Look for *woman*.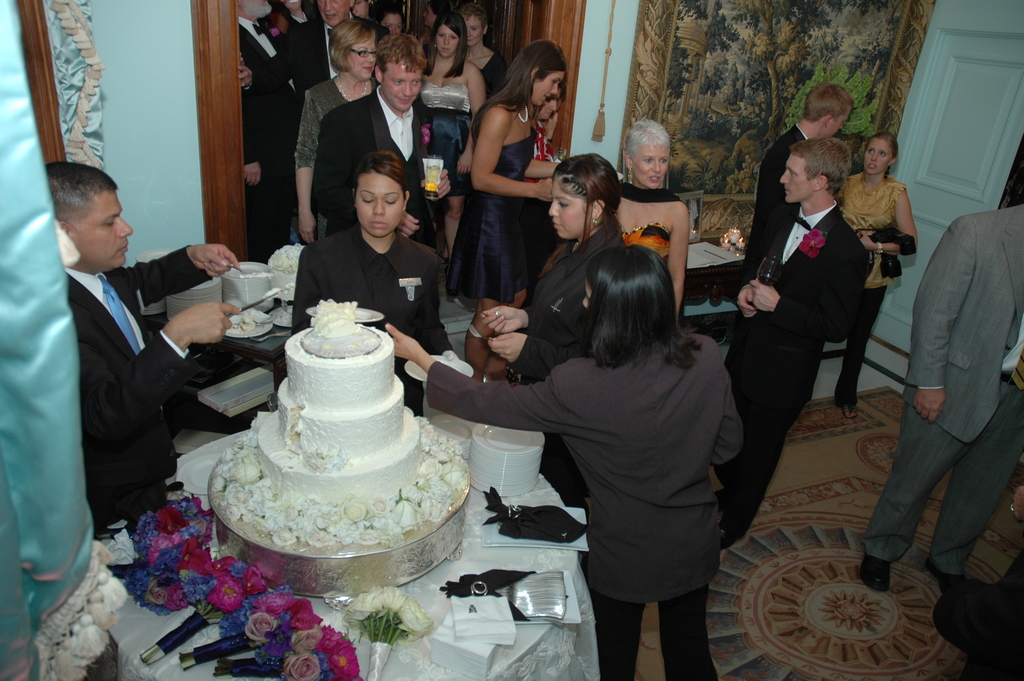
Found: detection(295, 18, 380, 242).
